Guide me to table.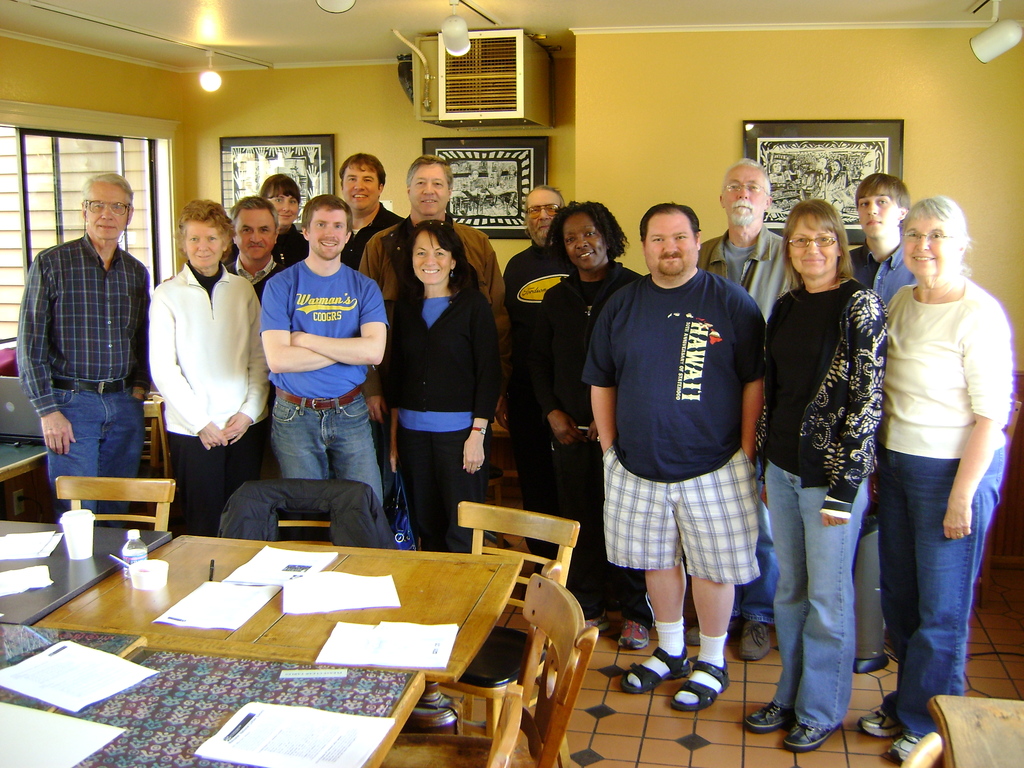
Guidance: [left=3, top=620, right=148, bottom=711].
